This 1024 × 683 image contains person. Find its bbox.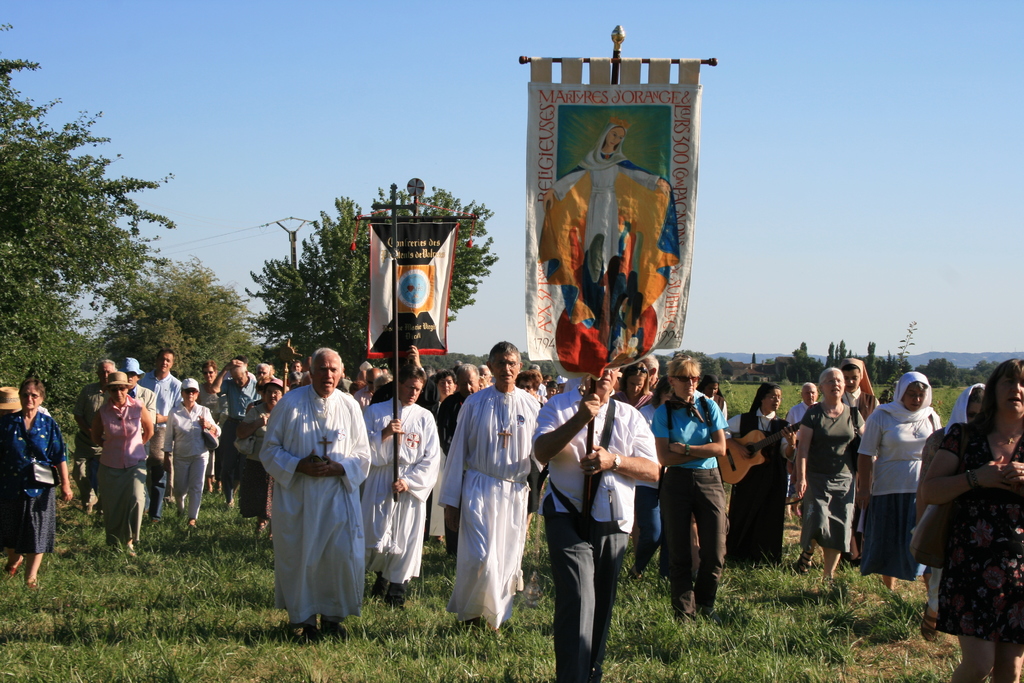
bbox(367, 364, 445, 593).
